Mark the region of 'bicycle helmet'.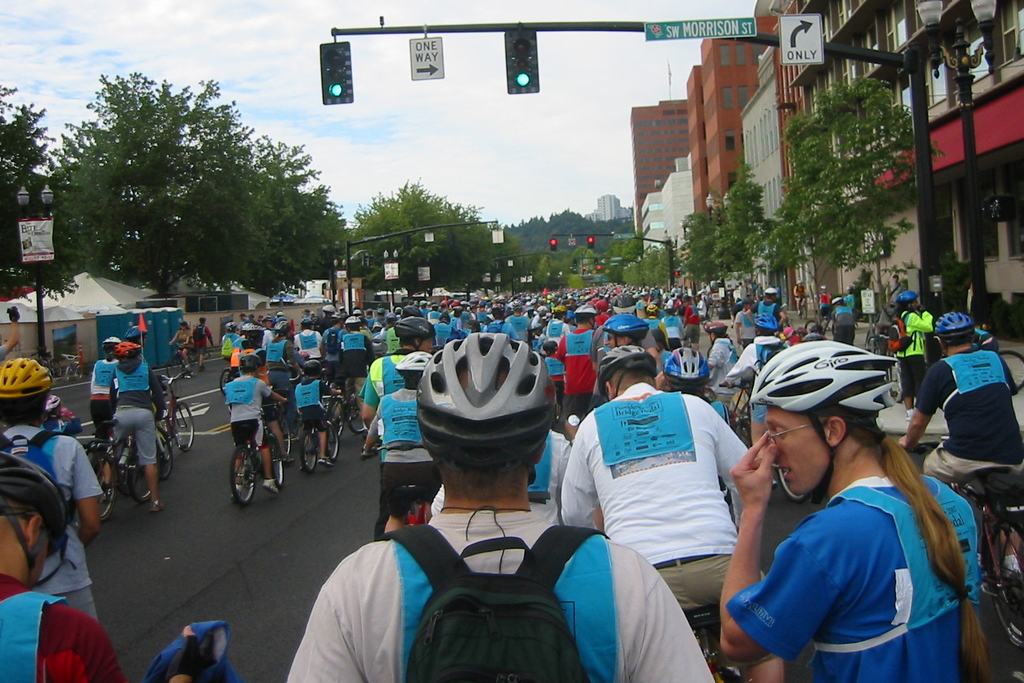
Region: l=746, t=340, r=897, b=499.
